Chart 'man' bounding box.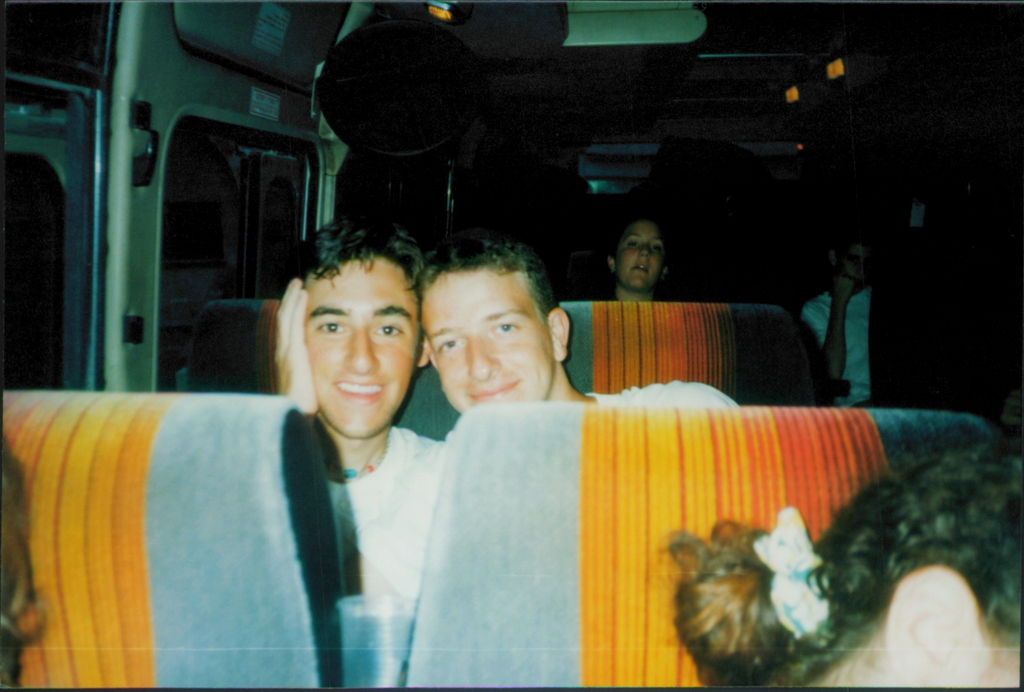
Charted: (273, 238, 740, 602).
